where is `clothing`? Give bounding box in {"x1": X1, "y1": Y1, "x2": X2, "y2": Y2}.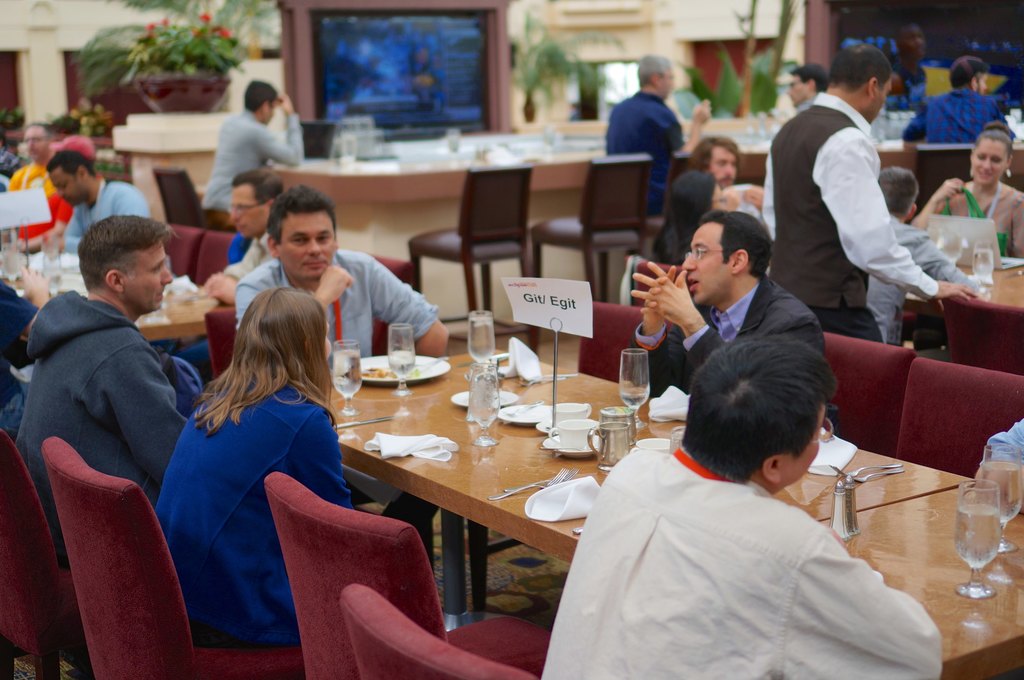
{"x1": 546, "y1": 388, "x2": 939, "y2": 665}.
